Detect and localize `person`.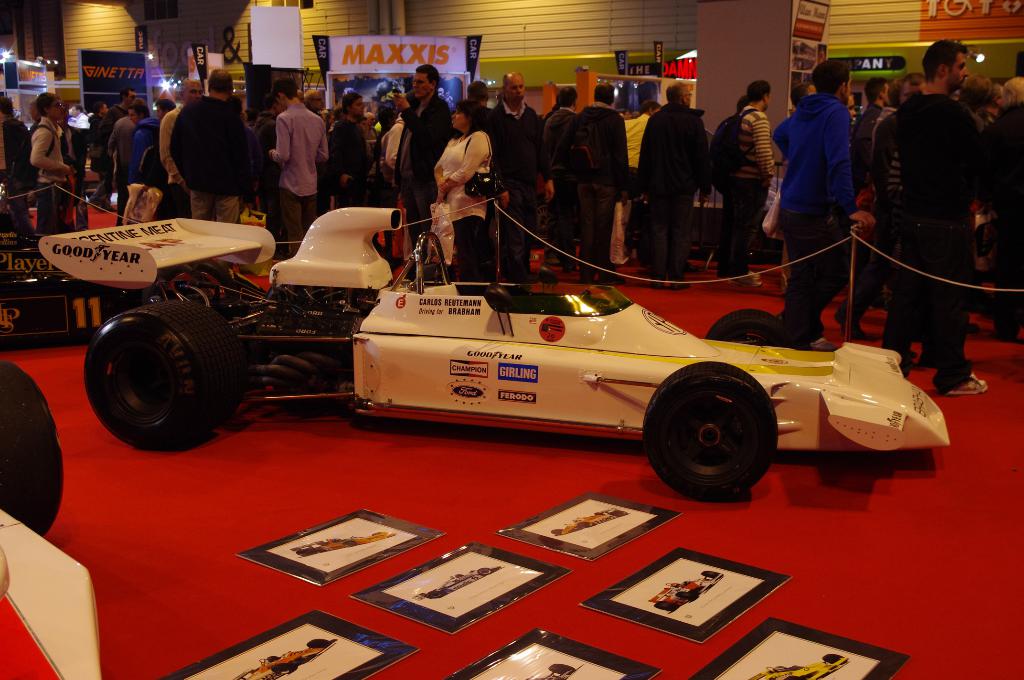
Localized at [543, 85, 583, 250].
